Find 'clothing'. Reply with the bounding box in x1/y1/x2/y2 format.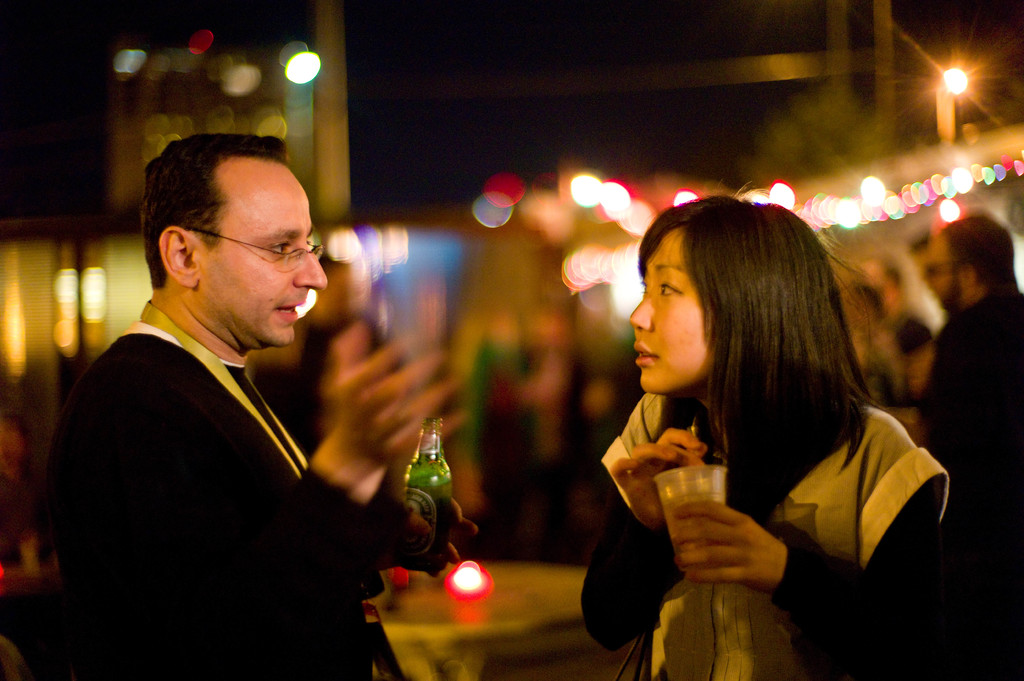
582/395/945/680.
